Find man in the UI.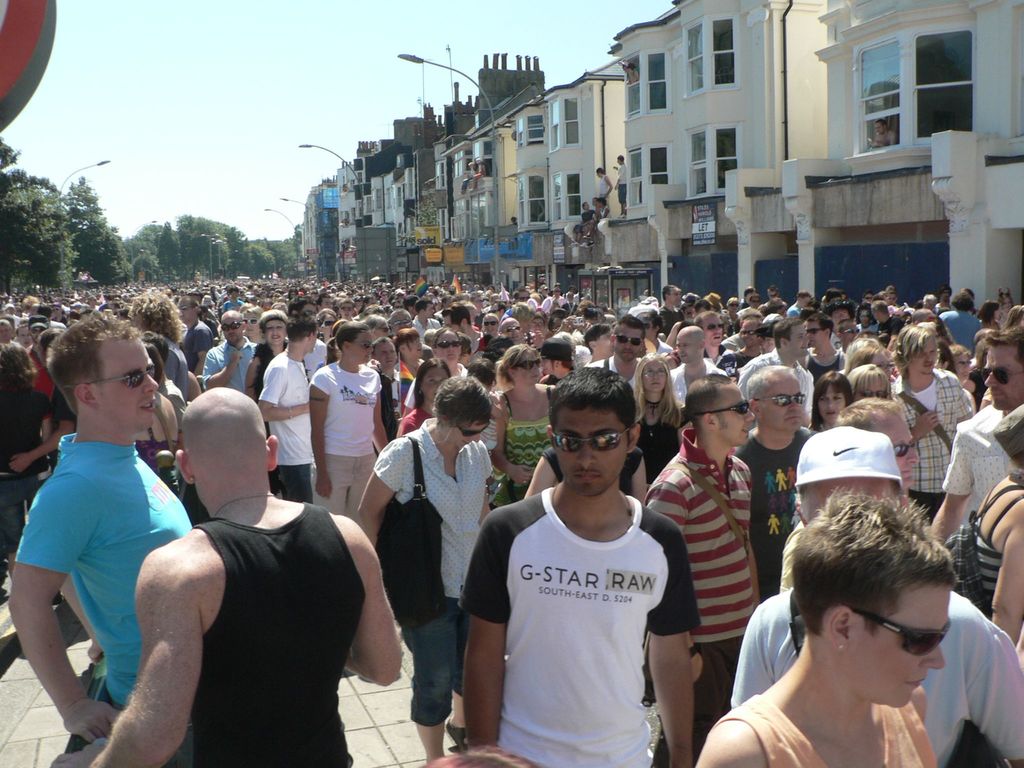
UI element at 930/324/1023/554.
